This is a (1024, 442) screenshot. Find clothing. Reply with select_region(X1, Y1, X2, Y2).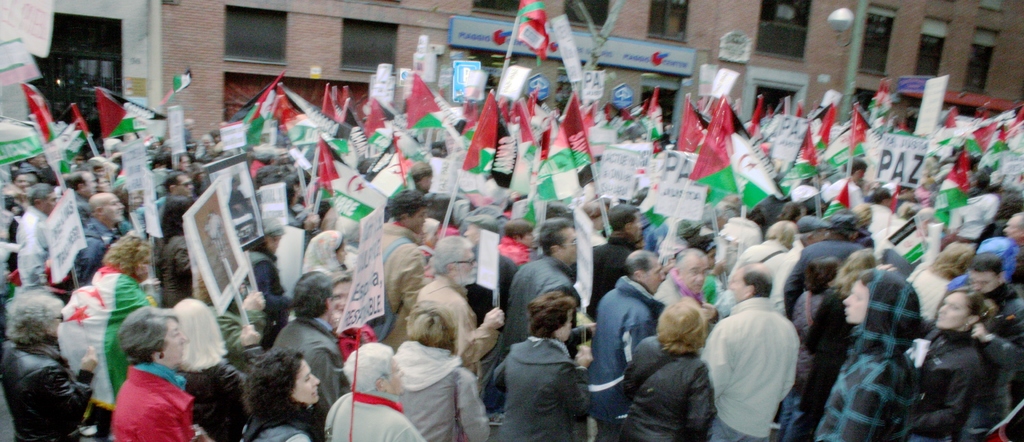
select_region(590, 229, 641, 315).
